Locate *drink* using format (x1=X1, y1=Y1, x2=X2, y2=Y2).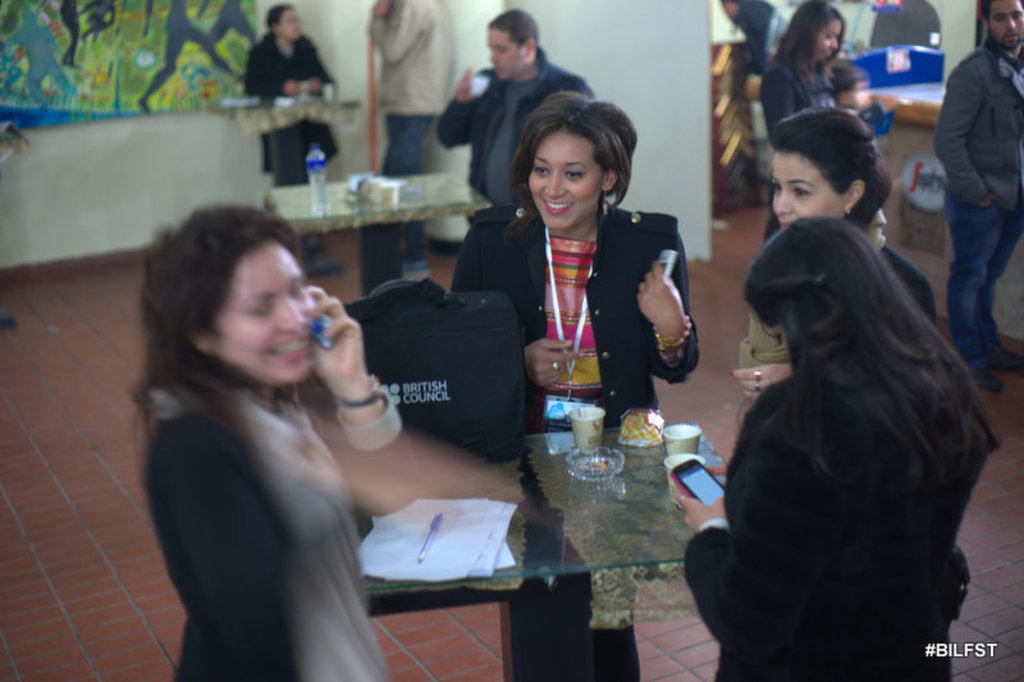
(x1=305, y1=151, x2=332, y2=219).
